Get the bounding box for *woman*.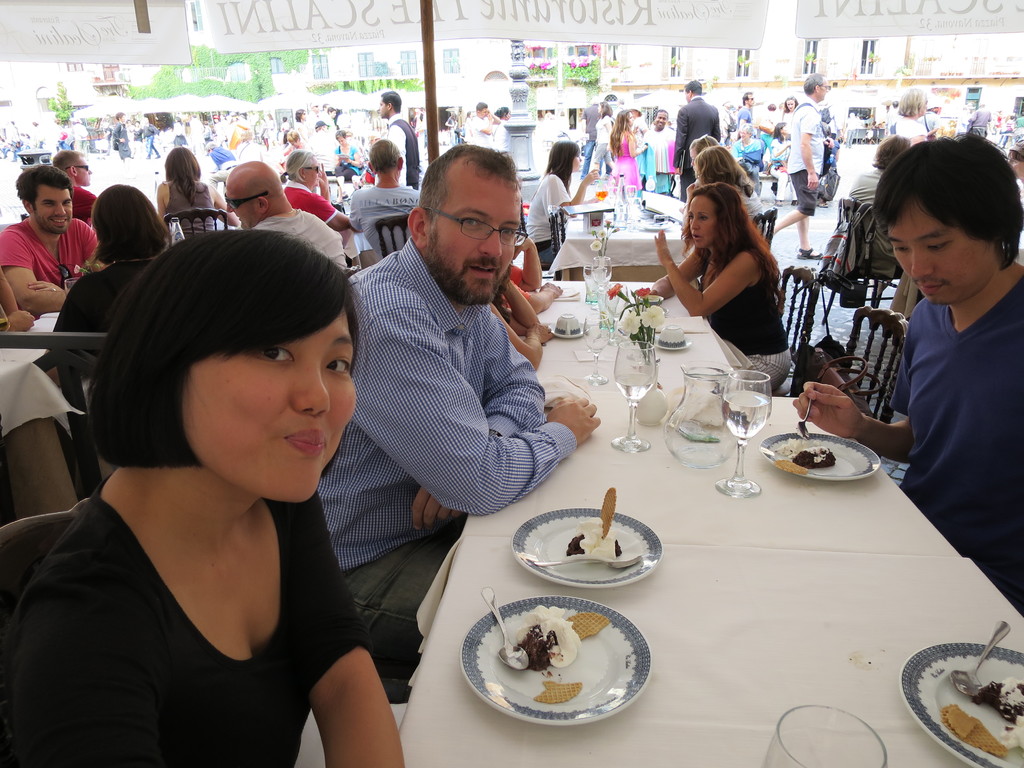
bbox=[492, 105, 515, 157].
